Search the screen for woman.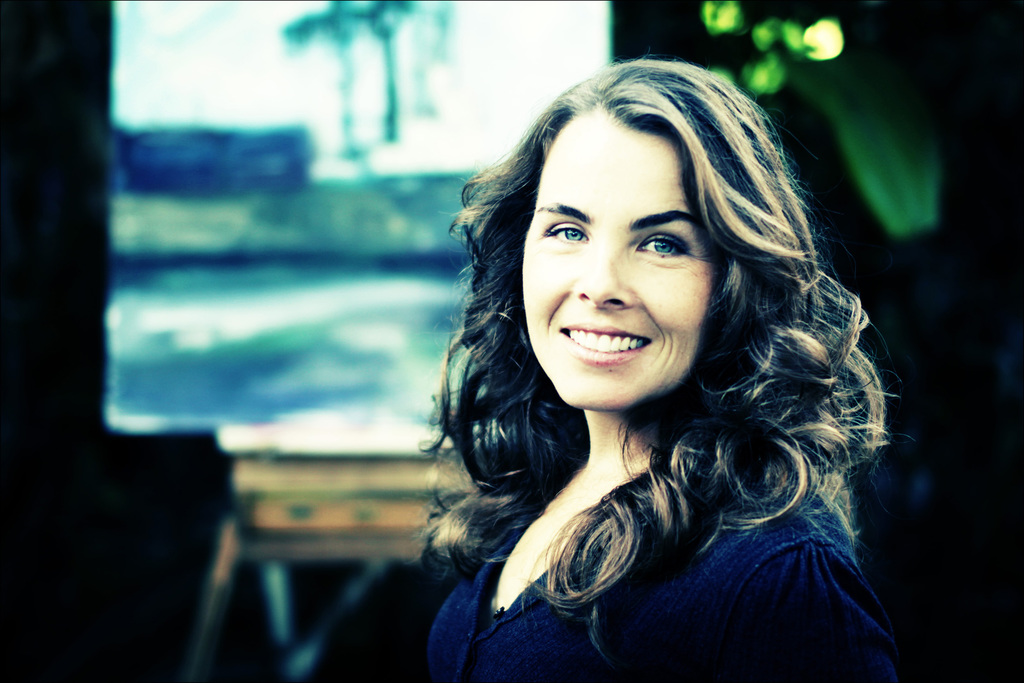
Found at 368,56,930,669.
